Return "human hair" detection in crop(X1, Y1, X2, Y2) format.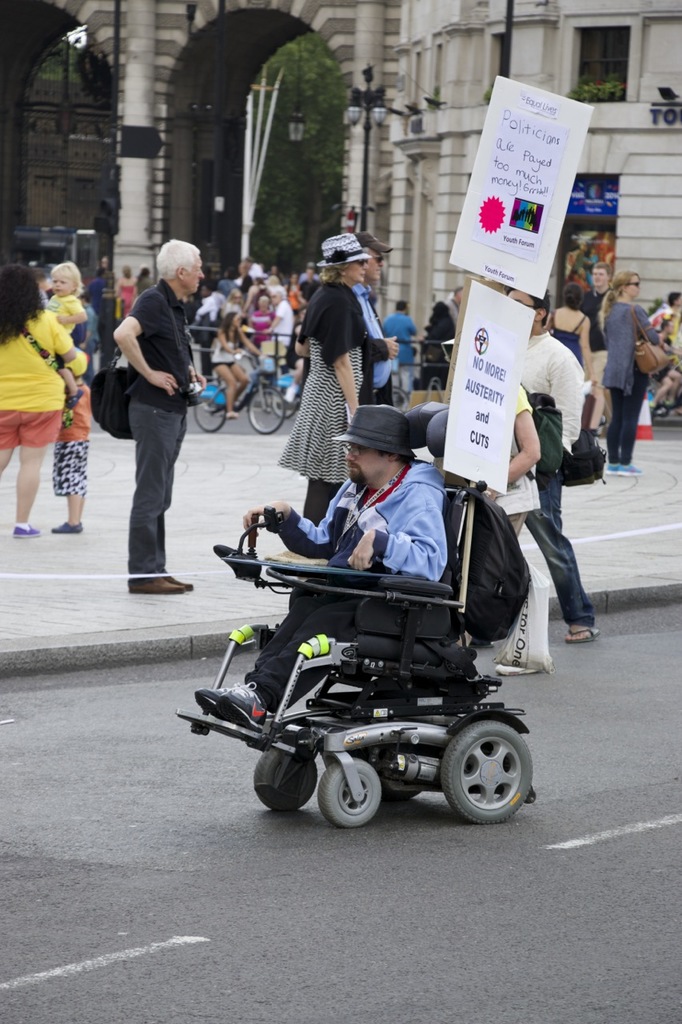
crop(46, 259, 86, 299).
